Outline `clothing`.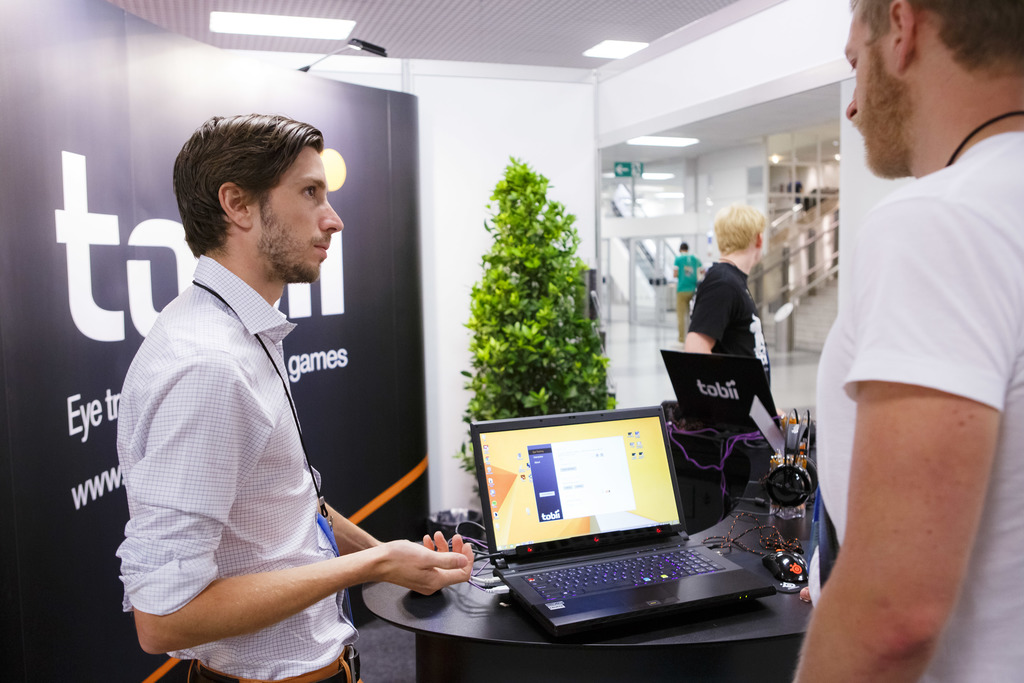
Outline: x1=688, y1=258, x2=772, y2=389.
